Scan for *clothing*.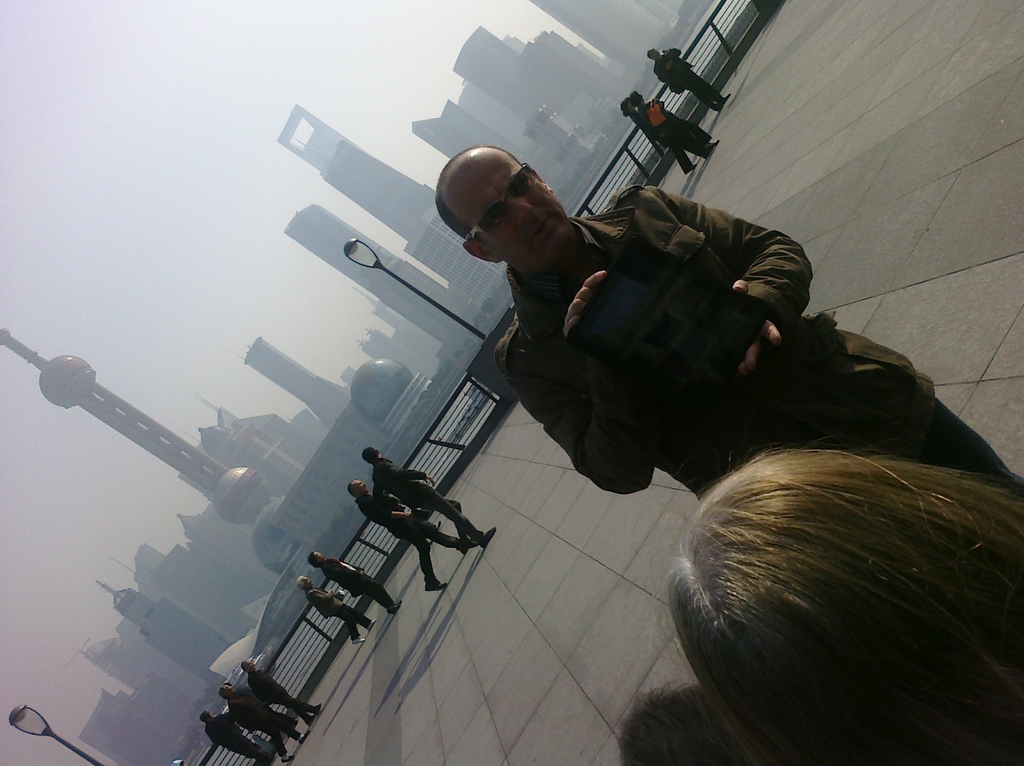
Scan result: (233, 685, 272, 750).
